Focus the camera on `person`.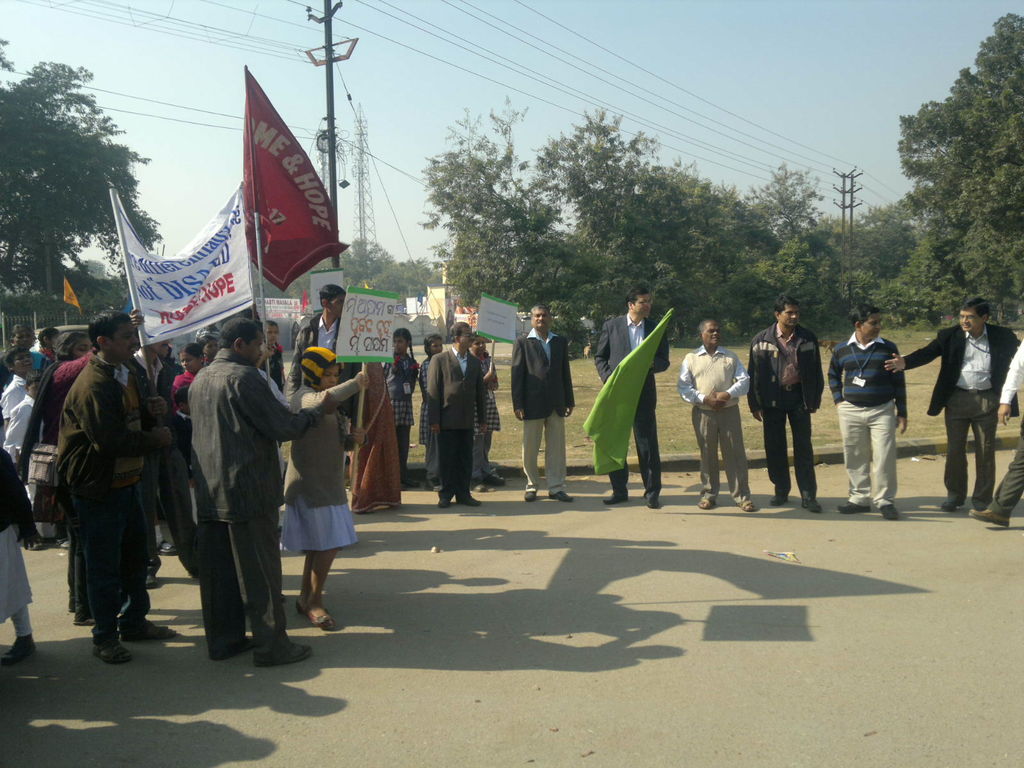
Focus region: x1=196 y1=331 x2=220 y2=365.
